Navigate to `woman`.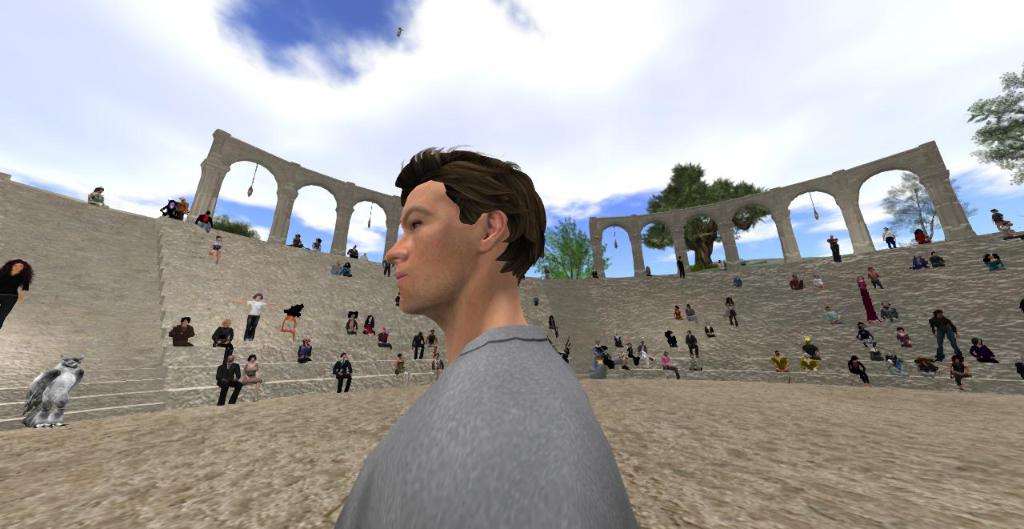
Navigation target: pyautogui.locateOnScreen(0, 258, 34, 327).
